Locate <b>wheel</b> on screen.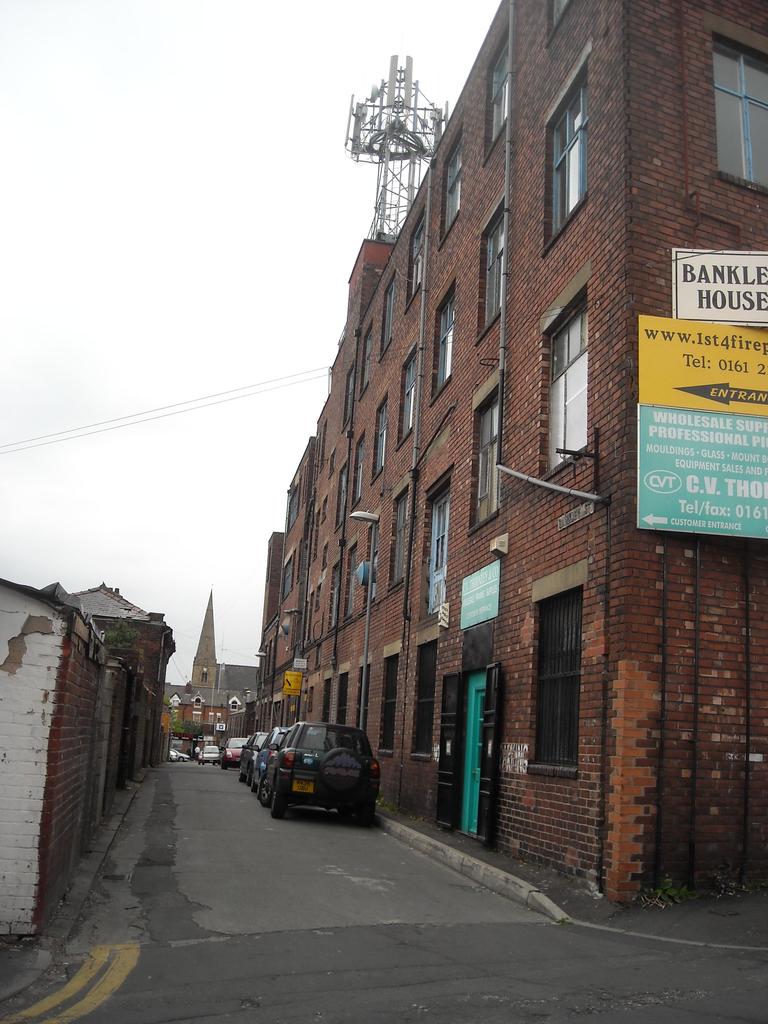
On screen at bbox=(273, 792, 283, 812).
